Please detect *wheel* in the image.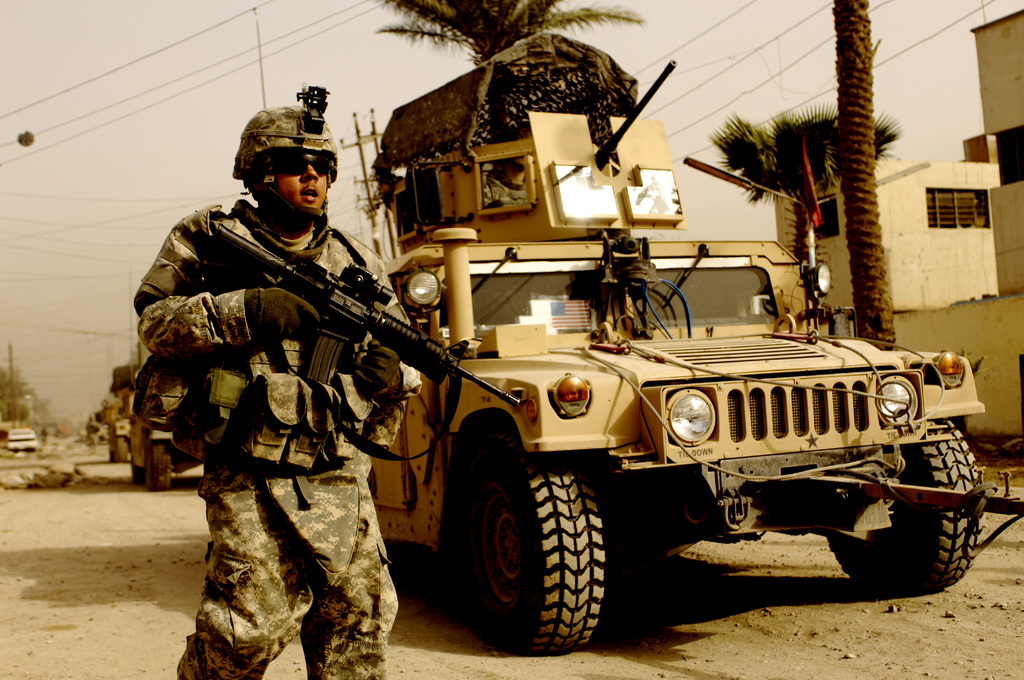
<box>147,438,175,492</box>.
